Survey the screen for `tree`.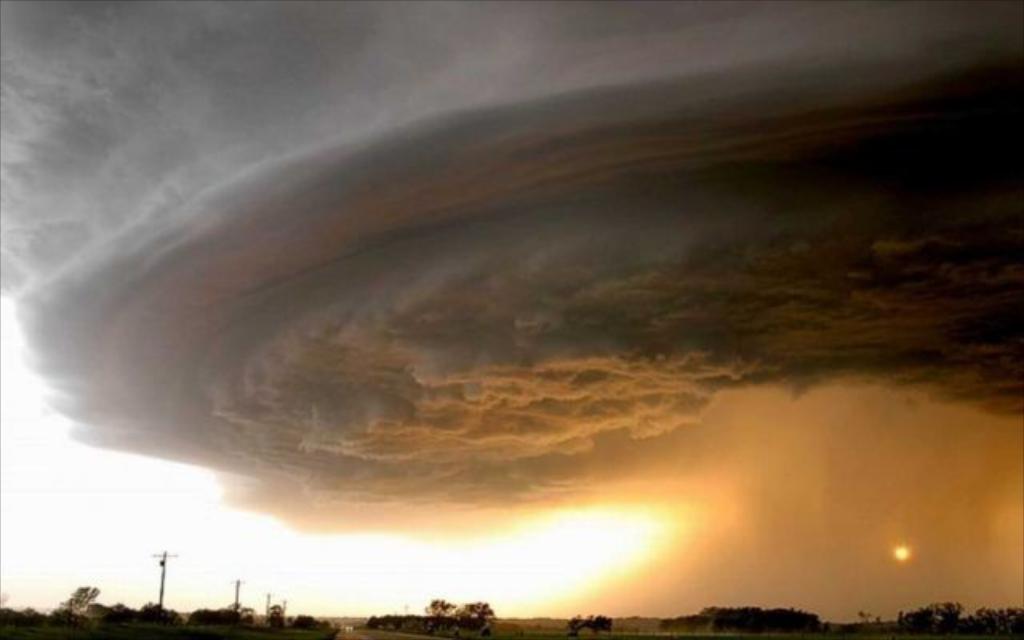
Survey found: [left=58, top=586, right=99, bottom=618].
